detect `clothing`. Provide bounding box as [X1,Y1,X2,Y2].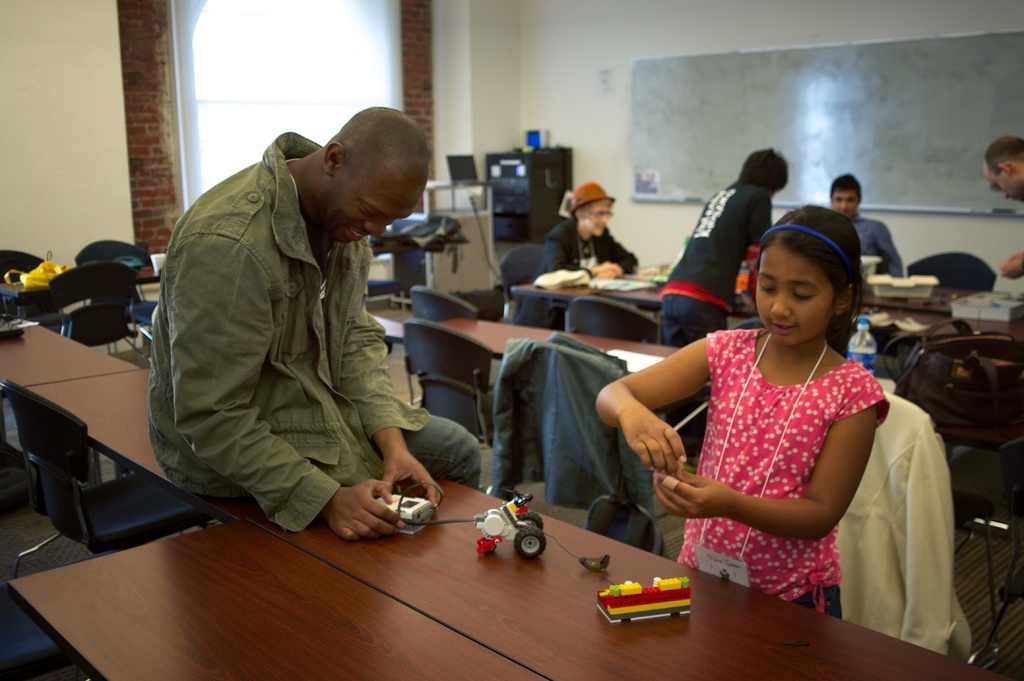
[840,392,973,655].
